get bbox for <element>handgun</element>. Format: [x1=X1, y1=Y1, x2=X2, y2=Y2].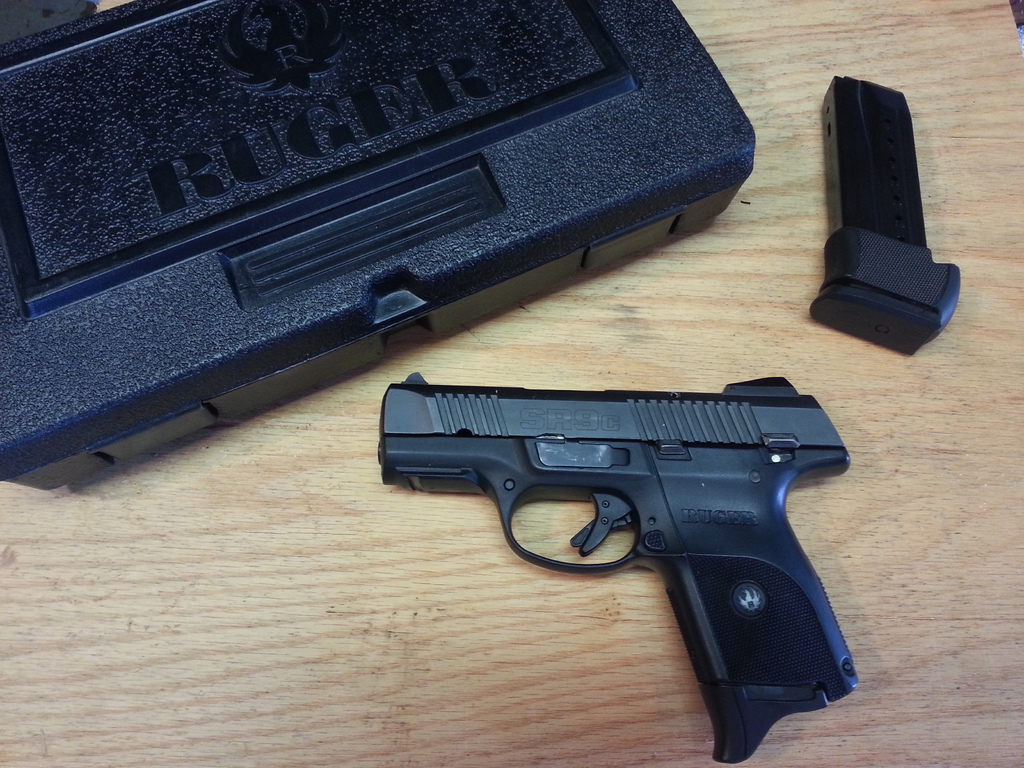
[x1=378, y1=371, x2=859, y2=764].
